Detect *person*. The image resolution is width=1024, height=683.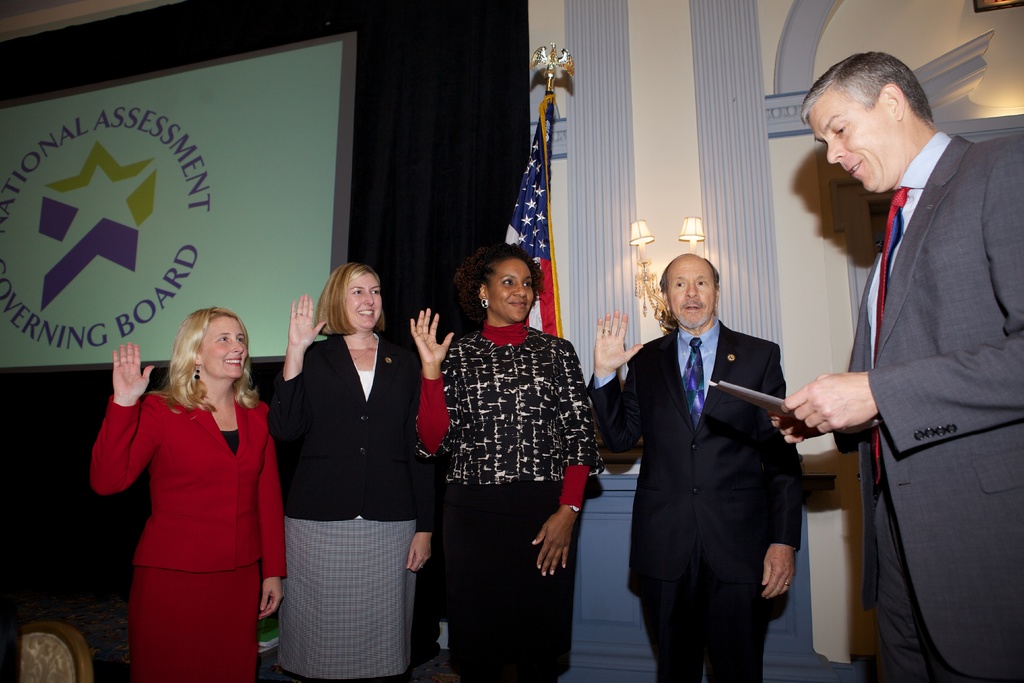
locate(406, 229, 602, 682).
